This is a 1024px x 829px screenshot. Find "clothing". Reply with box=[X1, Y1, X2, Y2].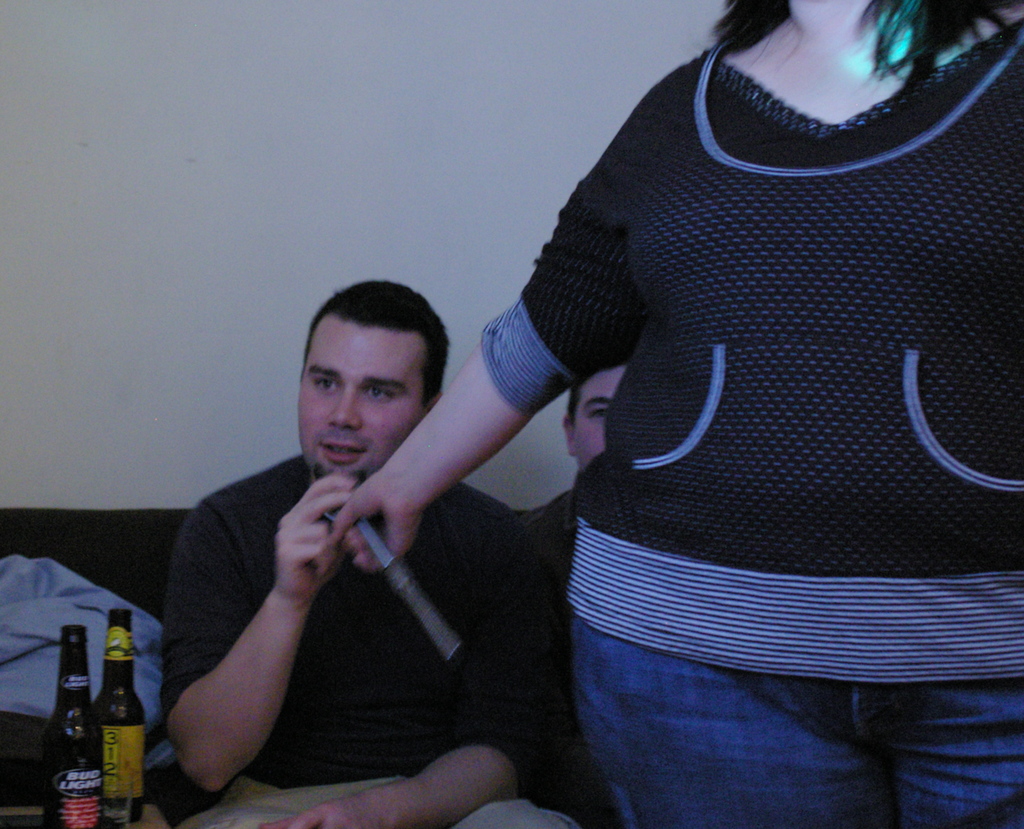
box=[463, 24, 998, 794].
